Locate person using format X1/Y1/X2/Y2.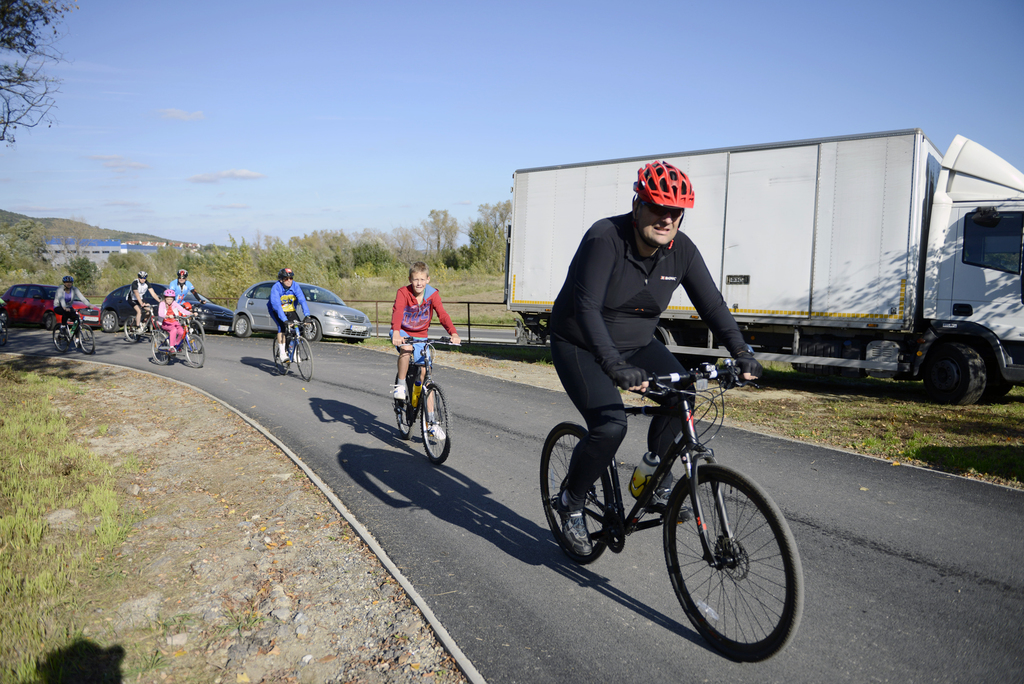
545/158/761/558.
